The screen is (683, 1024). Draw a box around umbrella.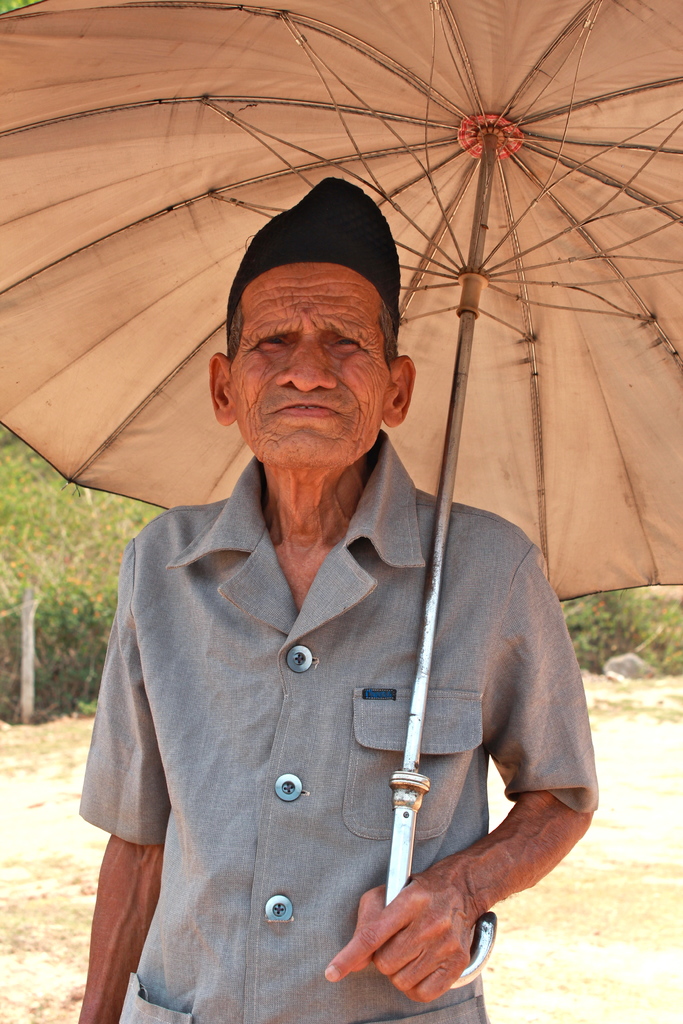
0/0/682/991.
